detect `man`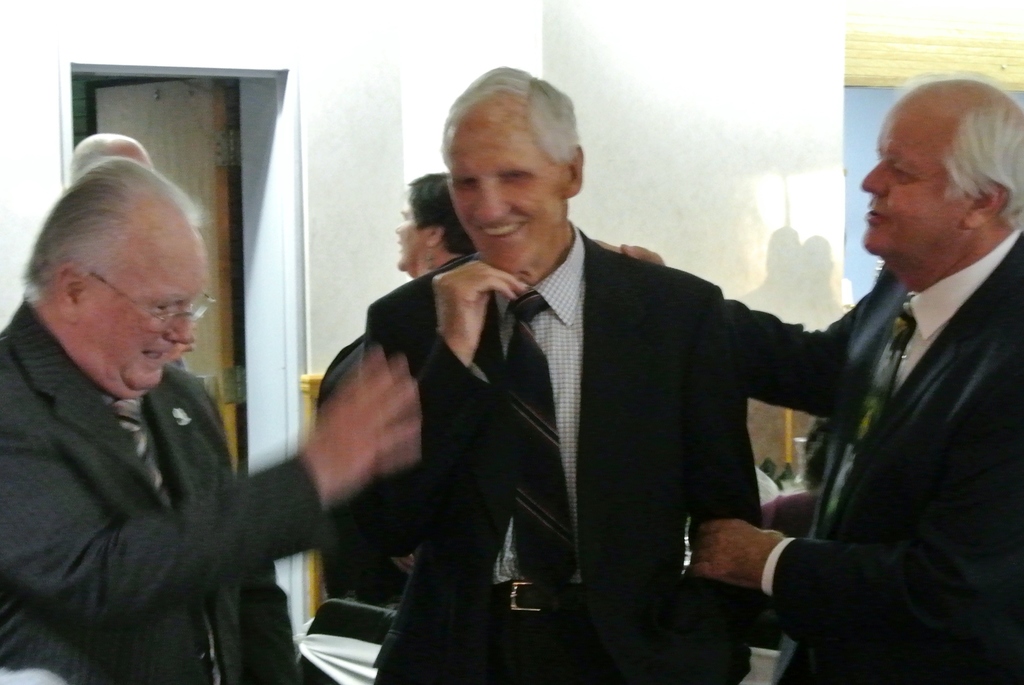
x1=356, y1=65, x2=766, y2=684
